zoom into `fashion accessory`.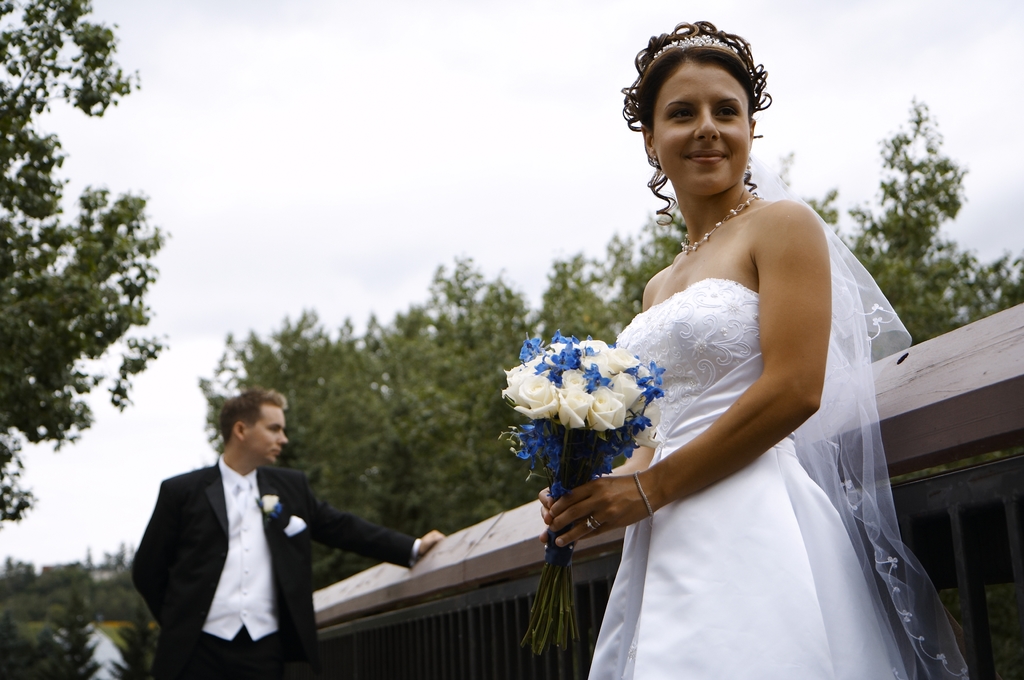
Zoom target: {"x1": 684, "y1": 190, "x2": 767, "y2": 256}.
